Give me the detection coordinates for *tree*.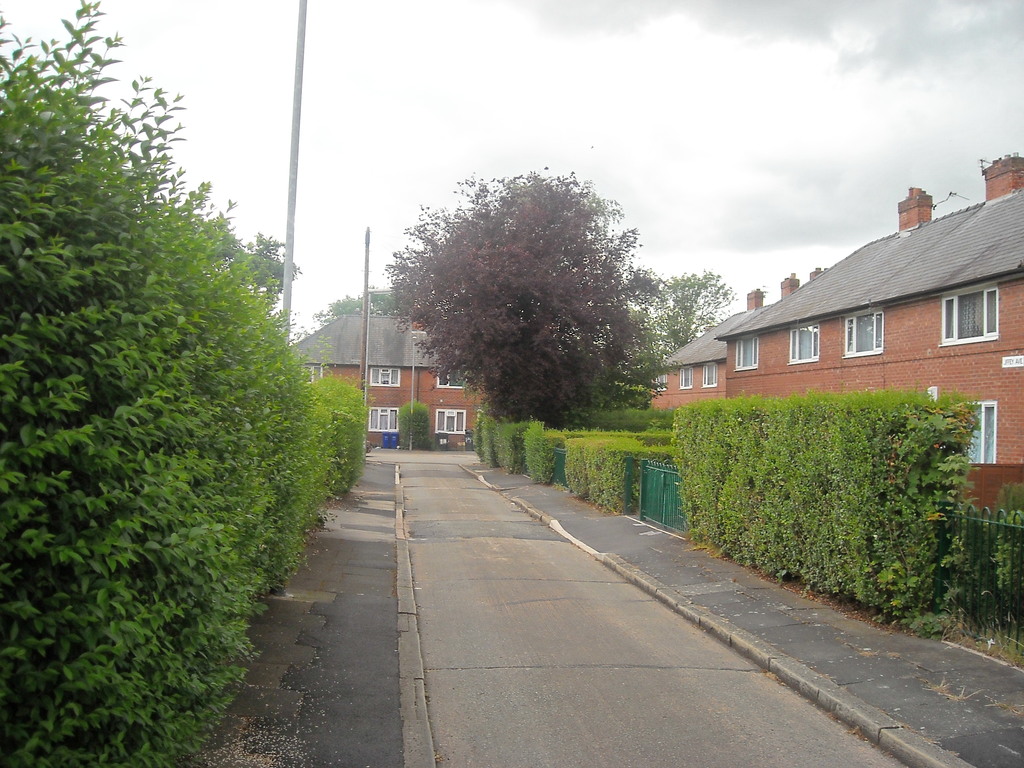
x1=310, y1=287, x2=392, y2=315.
